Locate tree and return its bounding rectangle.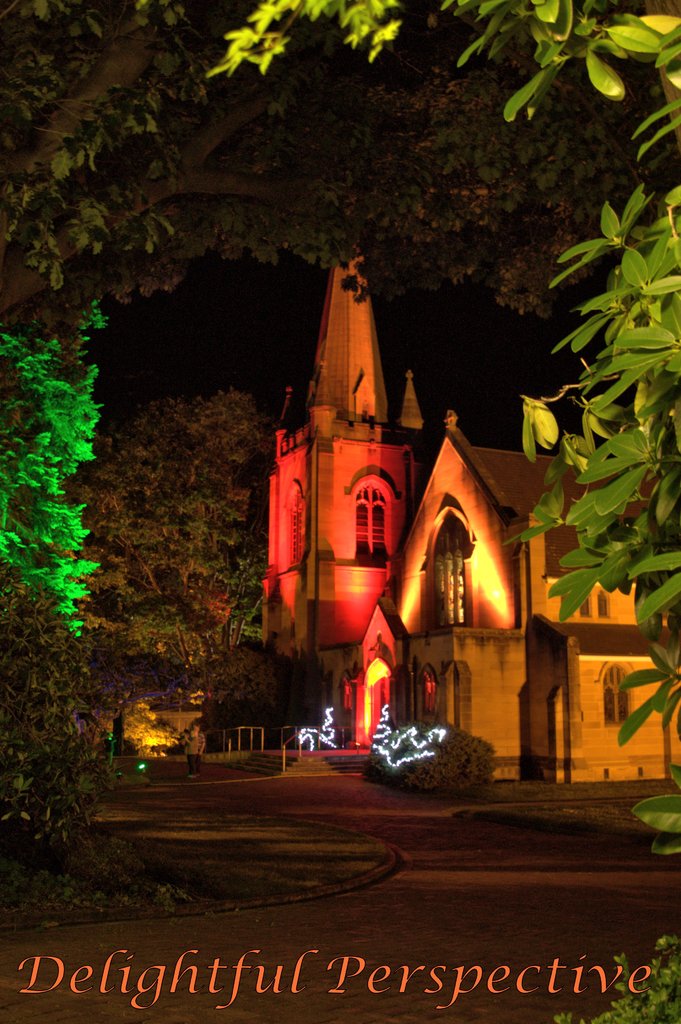
0, 298, 106, 636.
